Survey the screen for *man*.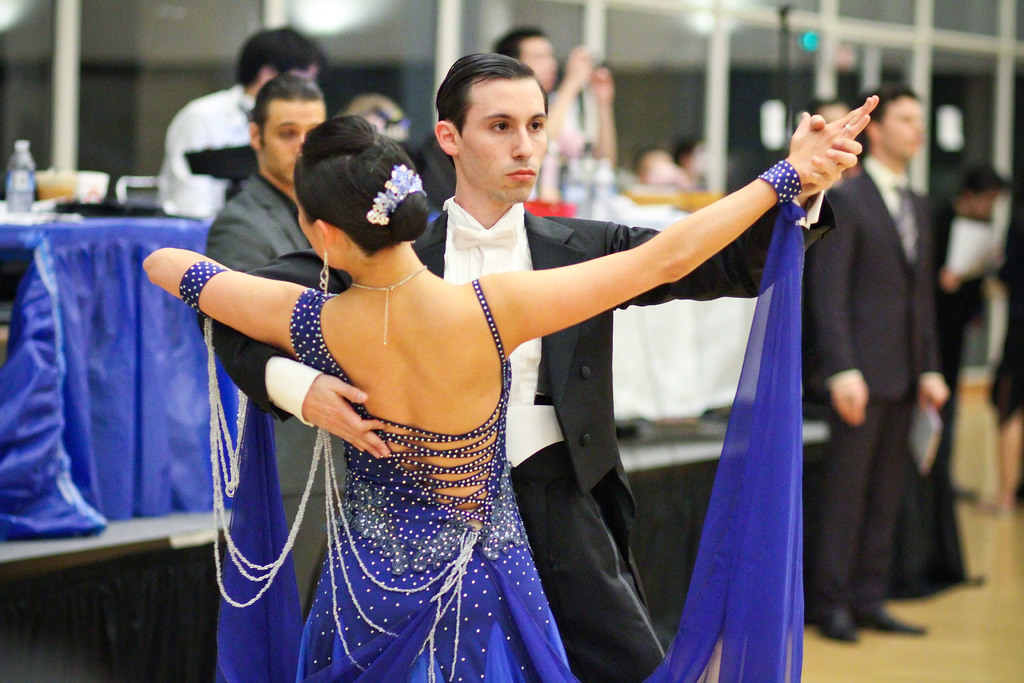
Survey found: [186,47,879,682].
